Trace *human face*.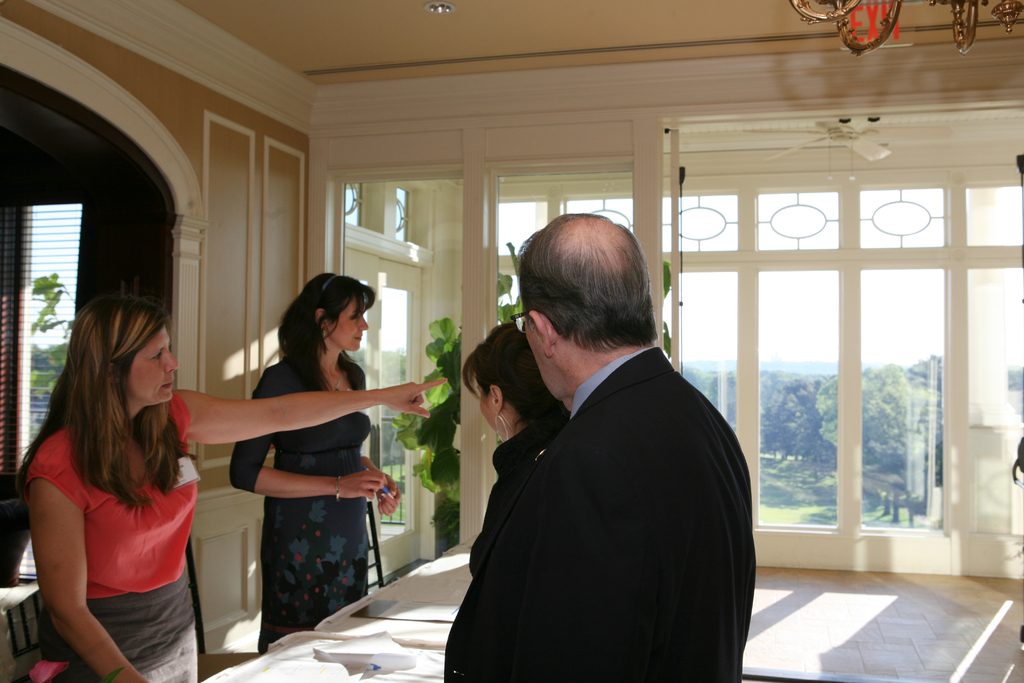
Traced to <box>123,323,178,409</box>.
